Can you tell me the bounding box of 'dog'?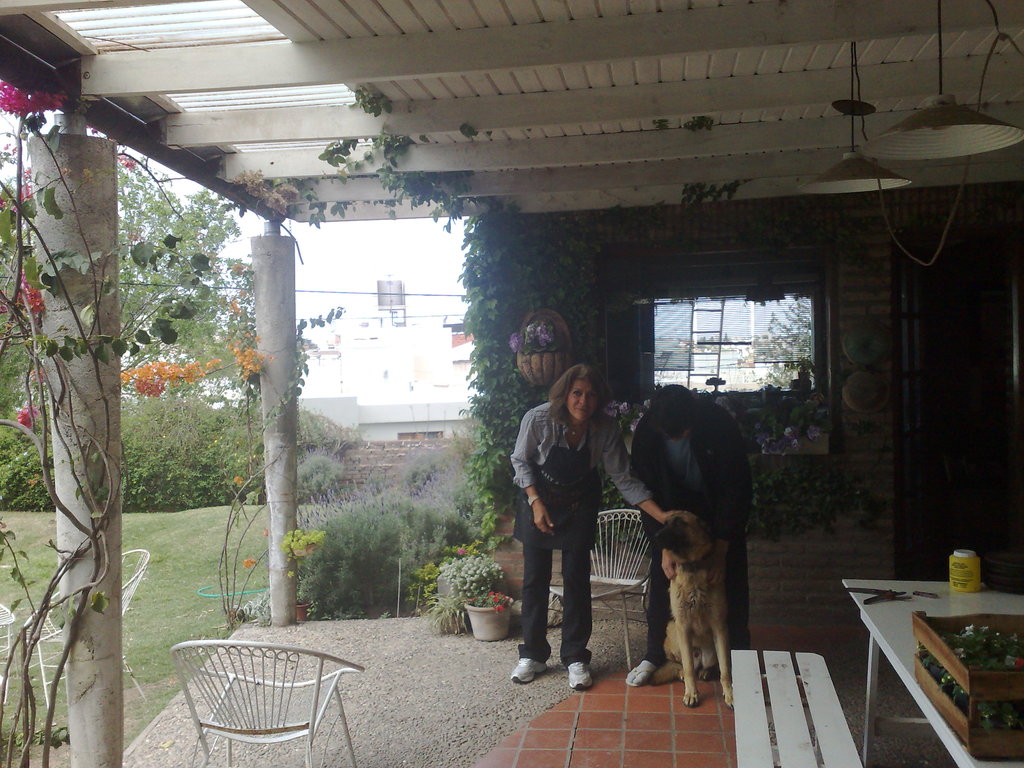
[649,511,737,712].
